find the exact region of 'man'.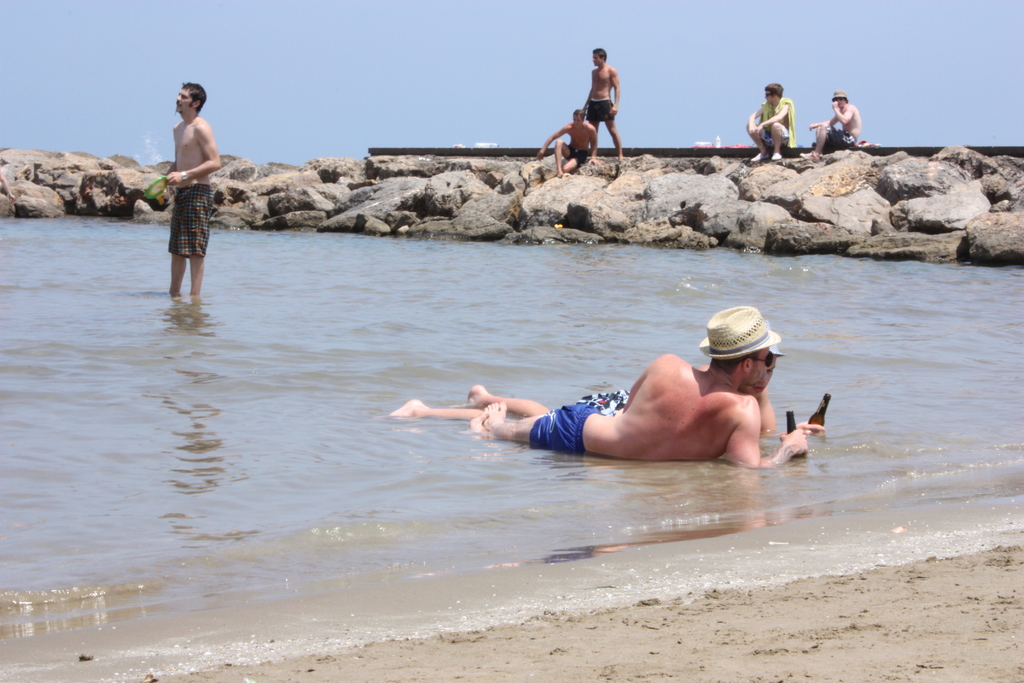
Exact region: [148, 79, 223, 303].
